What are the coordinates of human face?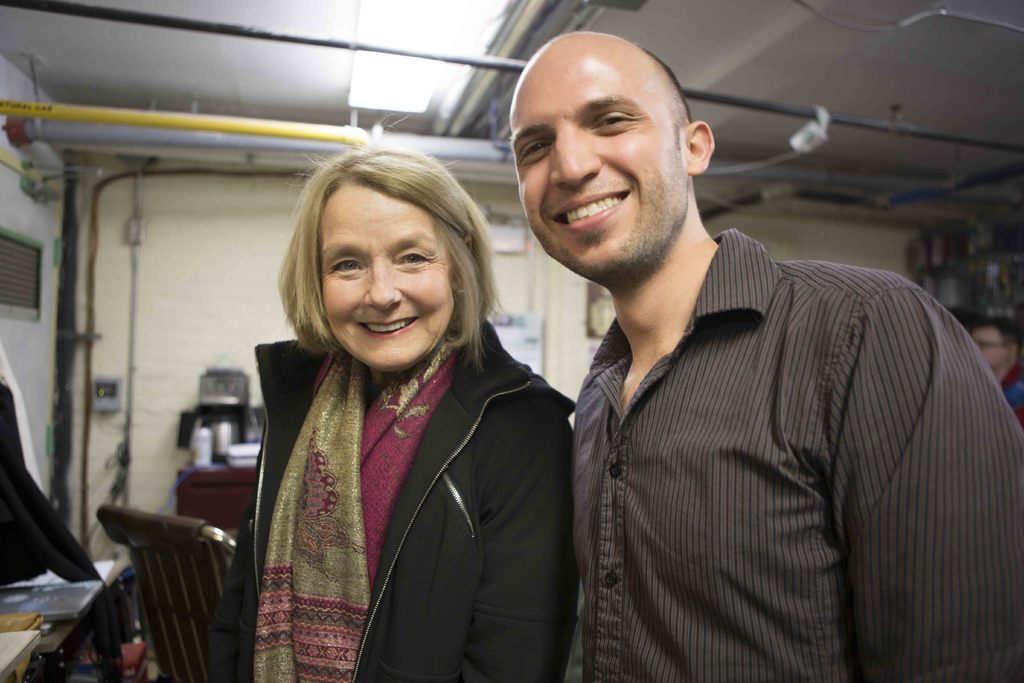
[974,325,1003,374].
